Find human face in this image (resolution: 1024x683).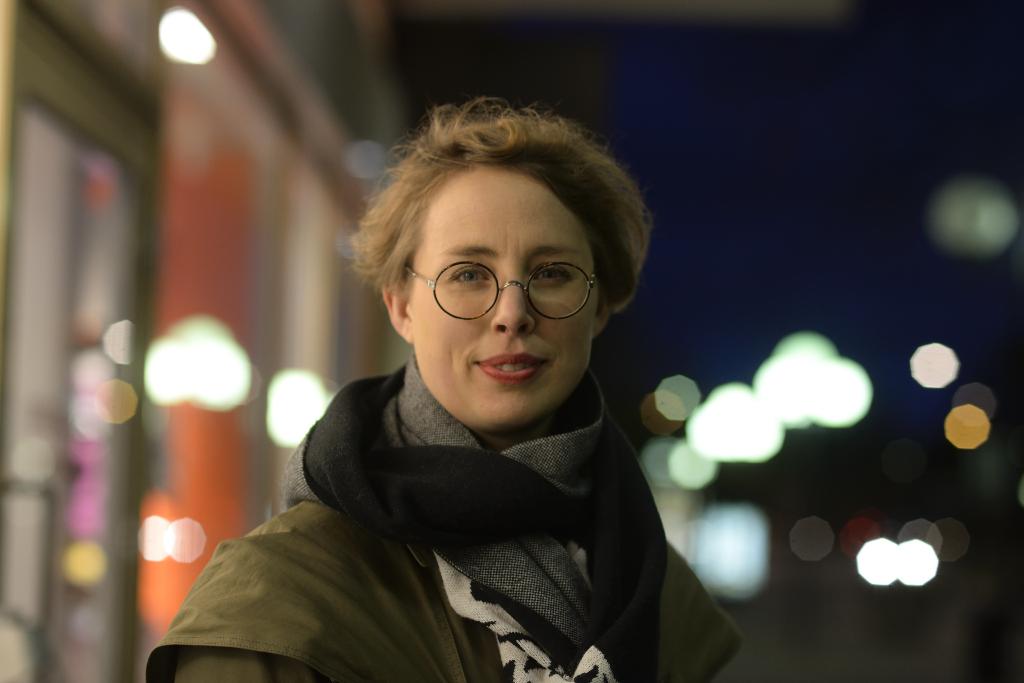
region(413, 166, 599, 431).
